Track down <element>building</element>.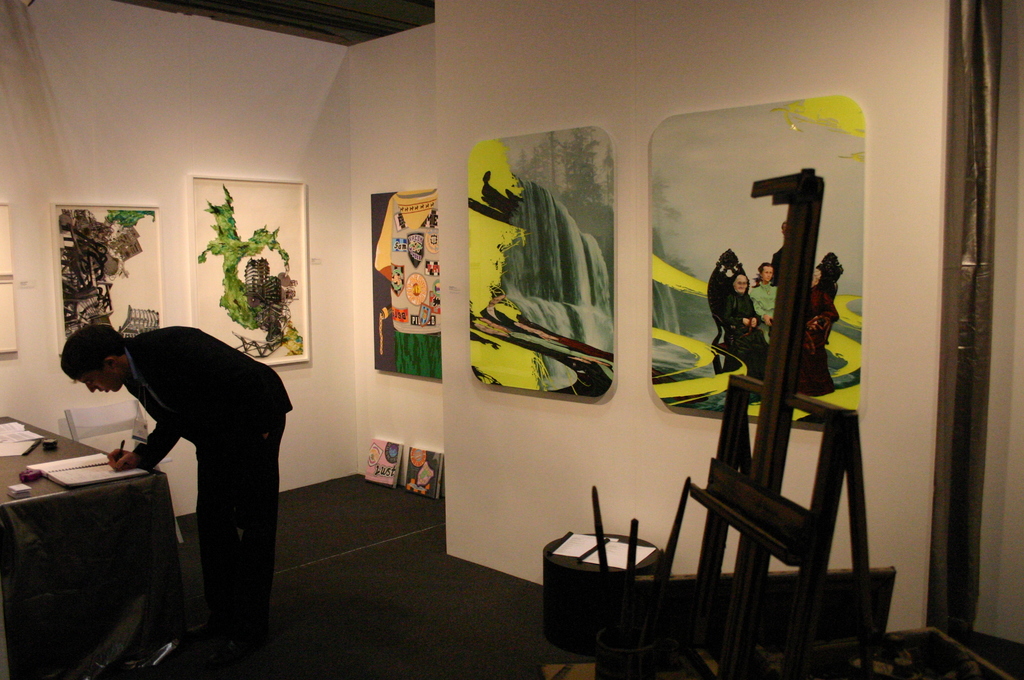
Tracked to box(0, 0, 1023, 679).
